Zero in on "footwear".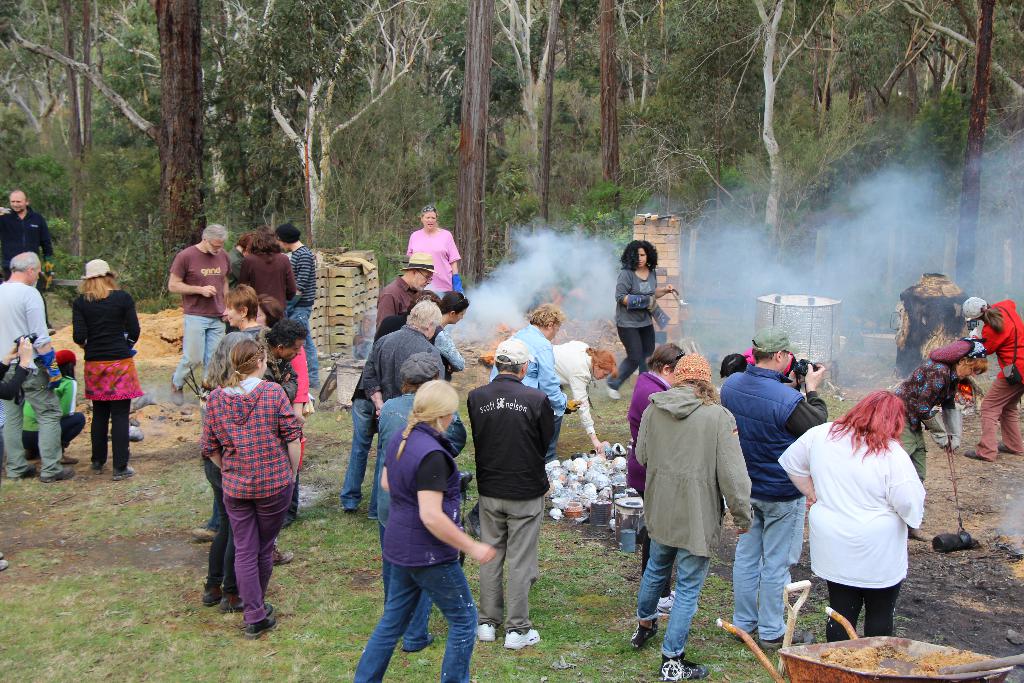
Zeroed in: region(190, 525, 218, 542).
